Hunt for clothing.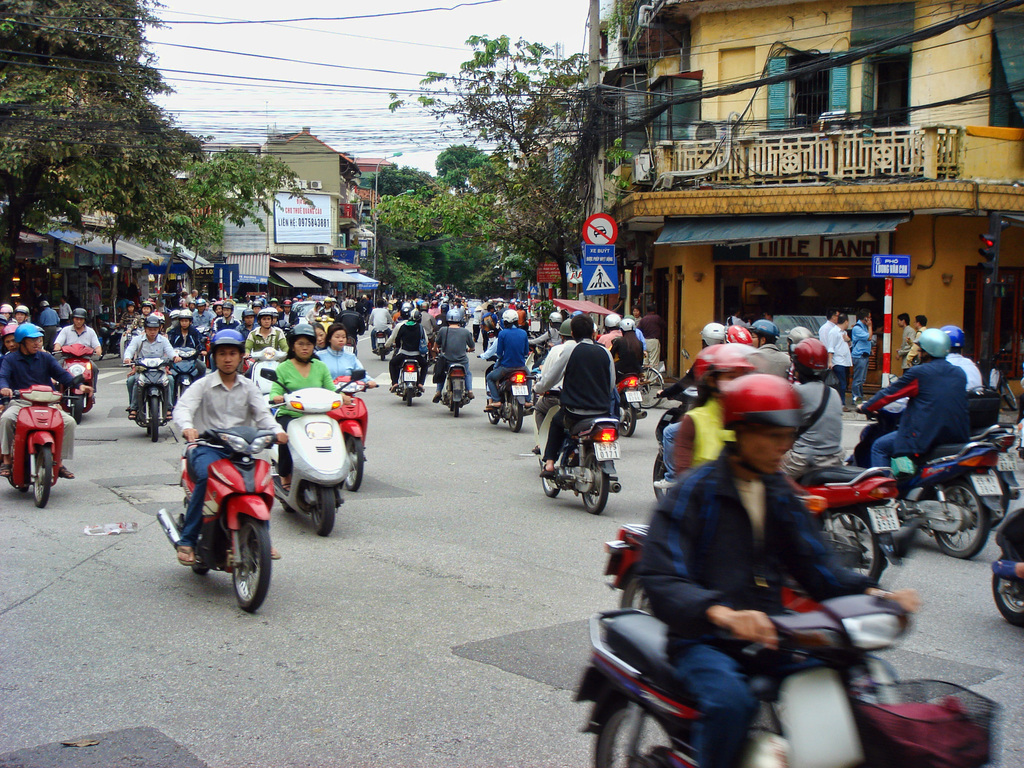
Hunted down at box(639, 446, 873, 767).
